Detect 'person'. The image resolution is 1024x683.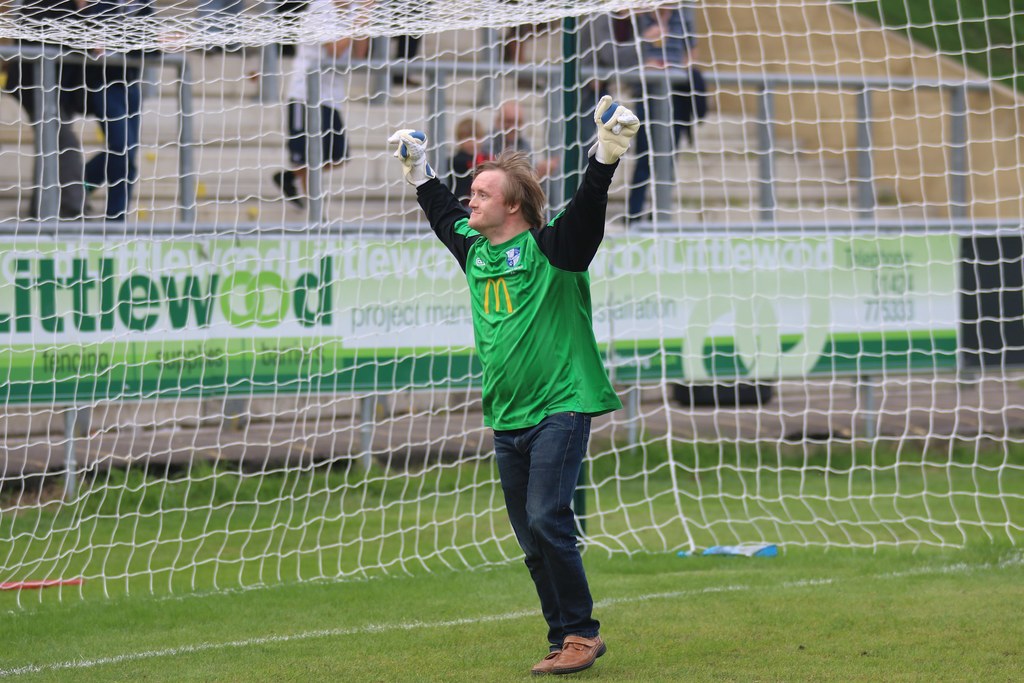
locate(275, 0, 378, 221).
